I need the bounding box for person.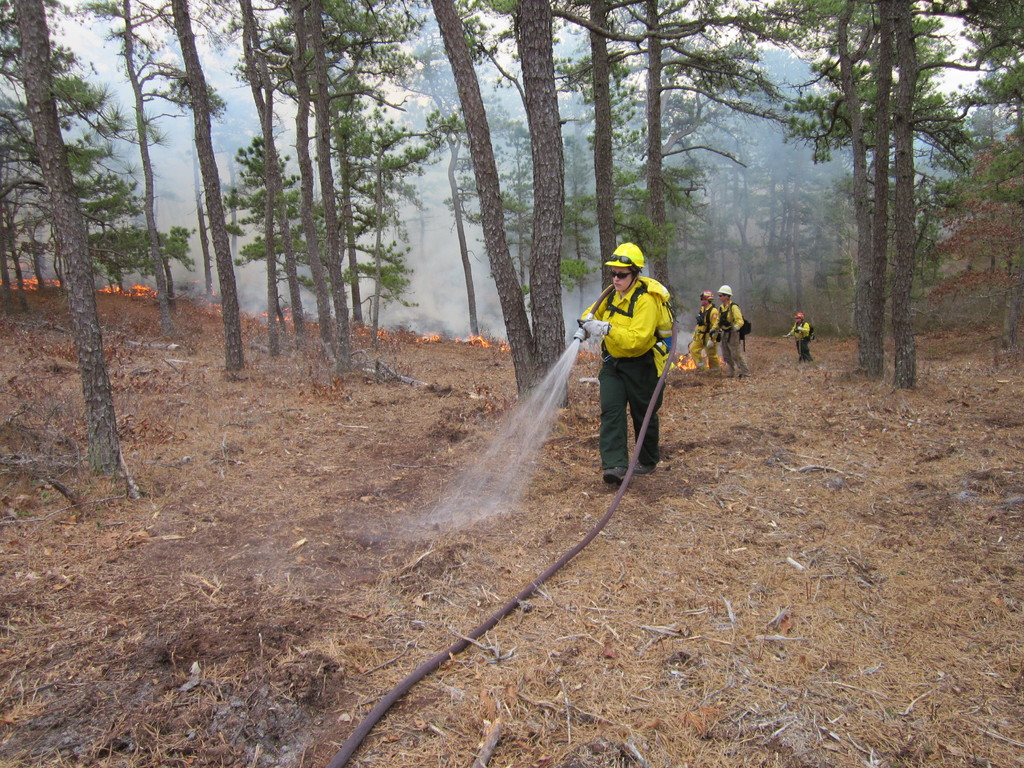
Here it is: (694,290,718,375).
